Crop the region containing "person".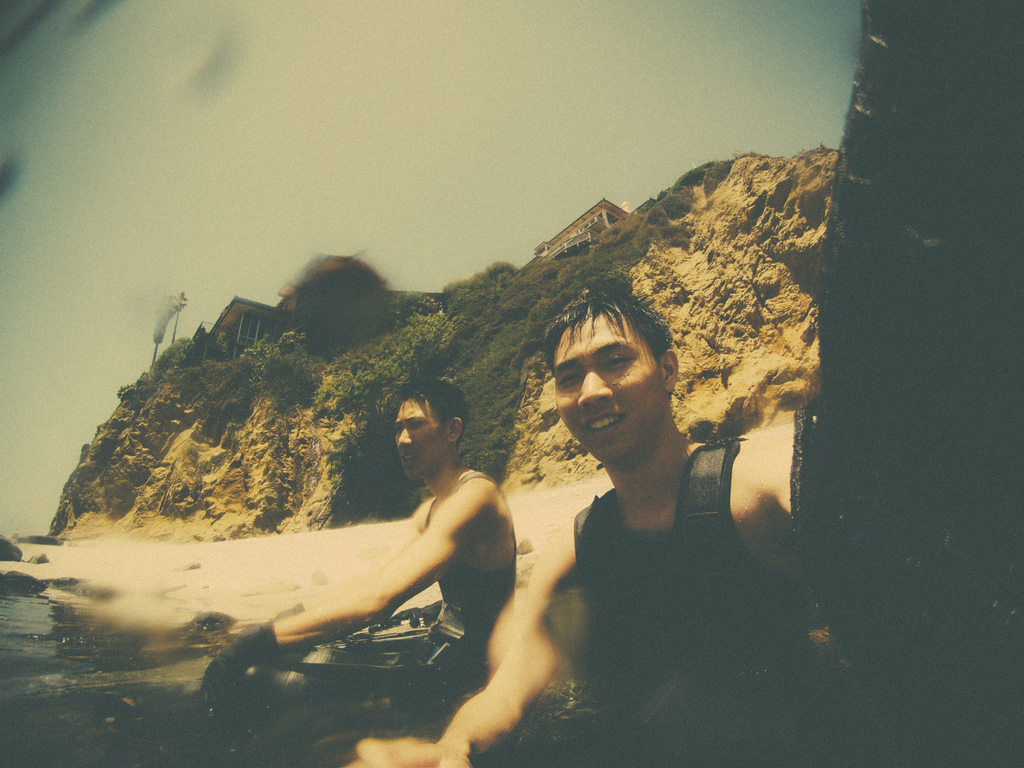
Crop region: crop(342, 287, 817, 767).
